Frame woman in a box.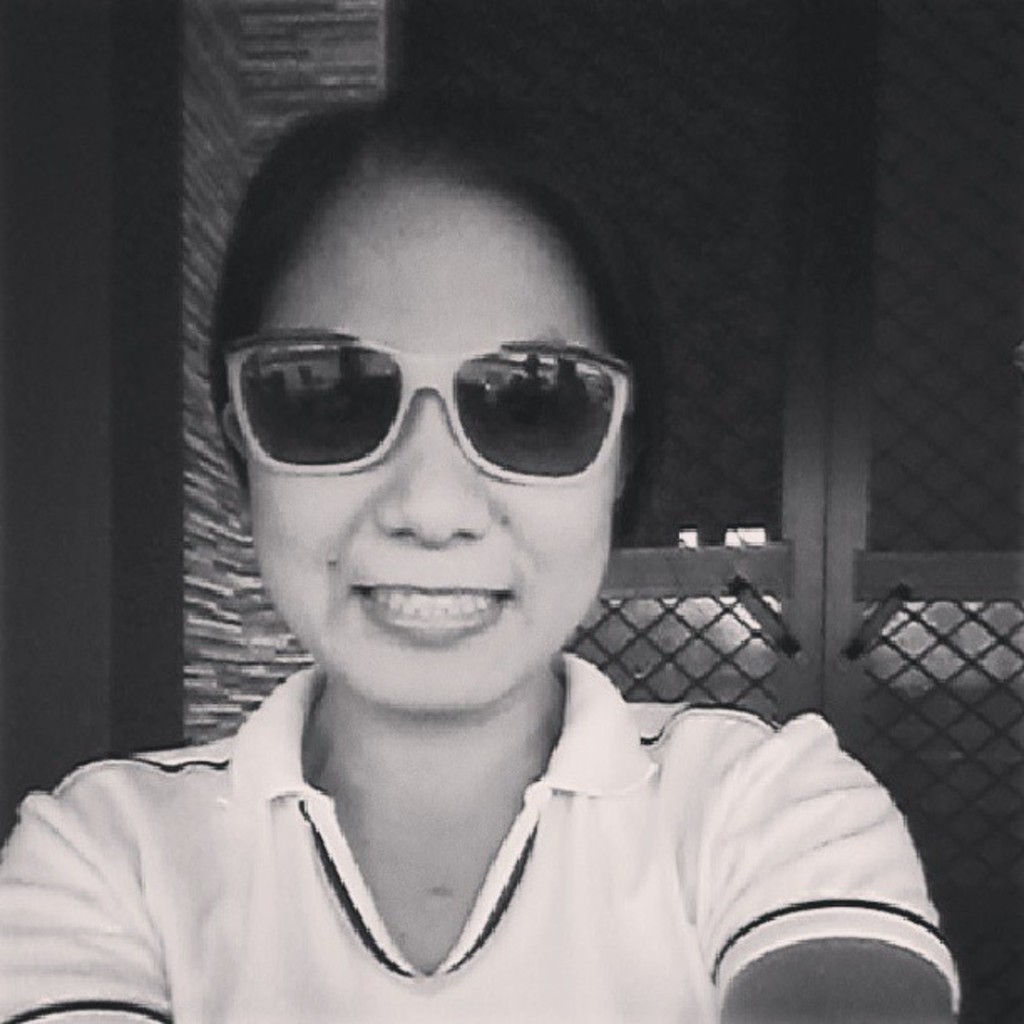
<box>23,92,932,1009</box>.
